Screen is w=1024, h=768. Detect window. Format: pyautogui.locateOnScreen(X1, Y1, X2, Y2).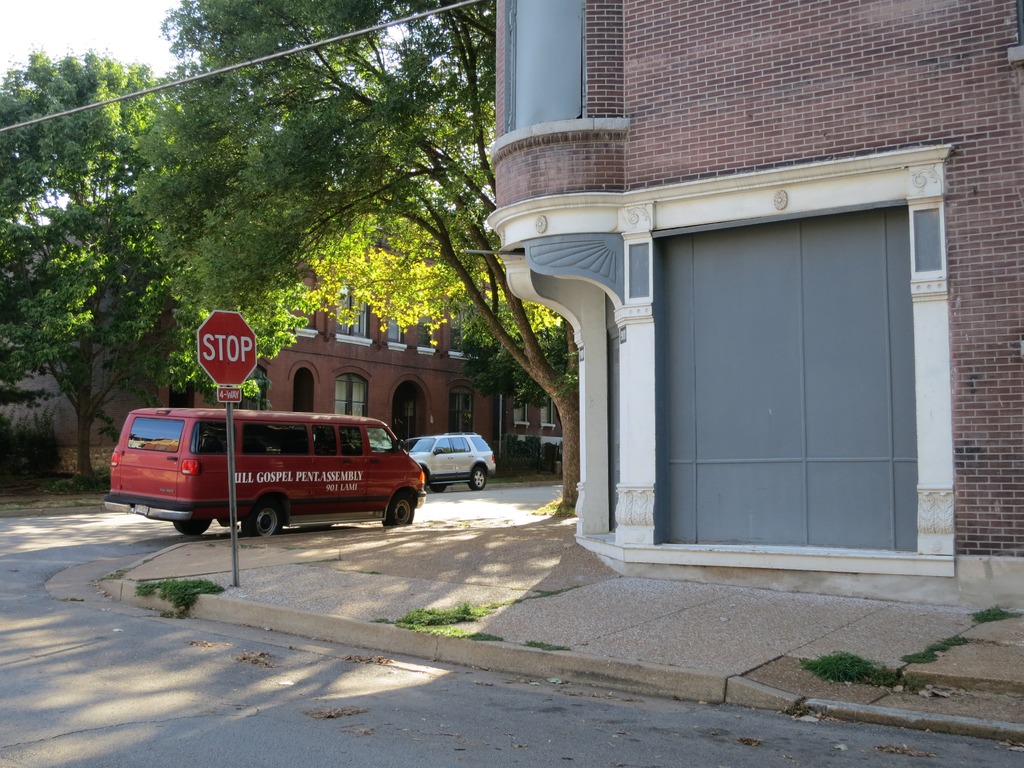
pyautogui.locateOnScreen(327, 369, 365, 417).
